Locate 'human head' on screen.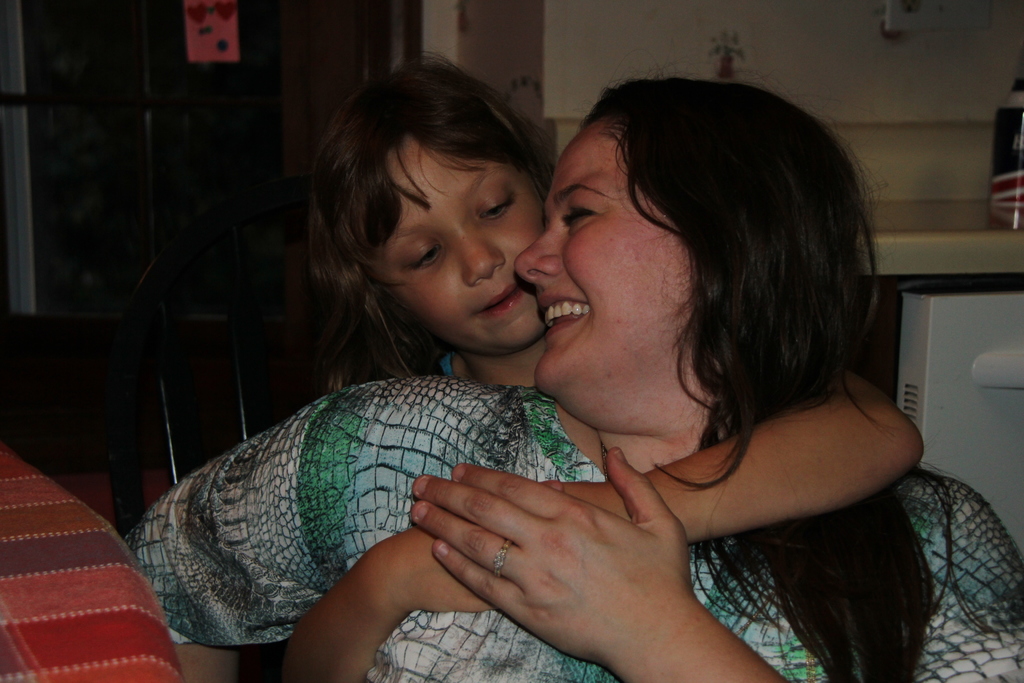
On screen at bbox=(513, 63, 888, 443).
